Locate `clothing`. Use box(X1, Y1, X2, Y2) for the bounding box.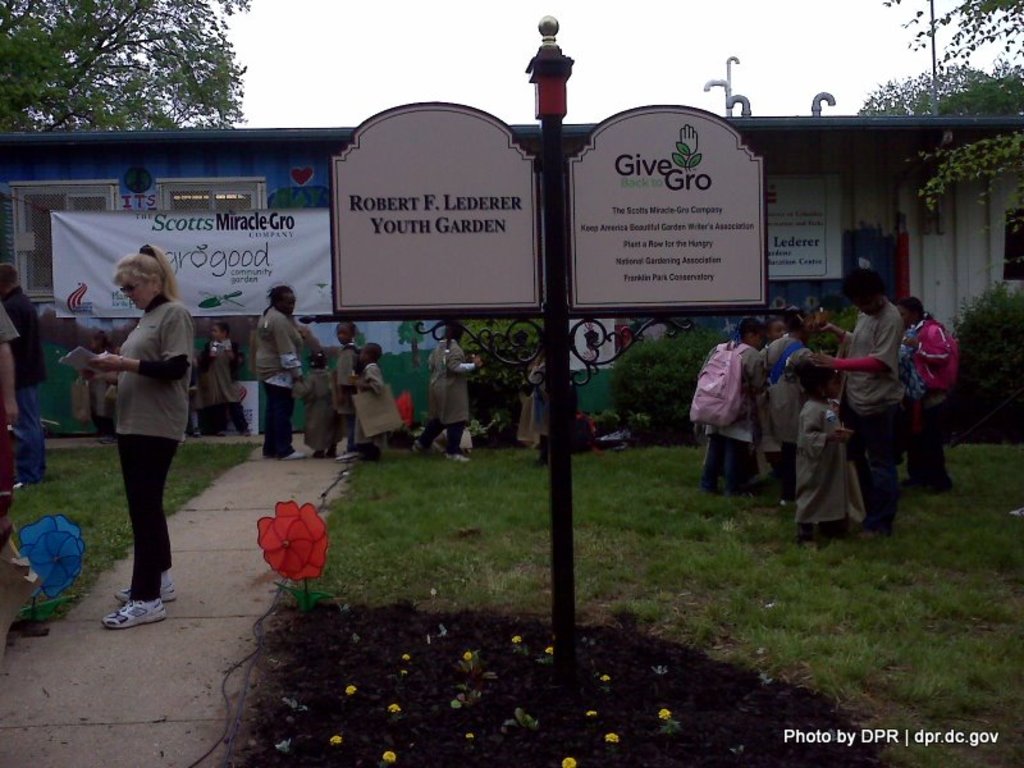
box(292, 370, 339, 448).
